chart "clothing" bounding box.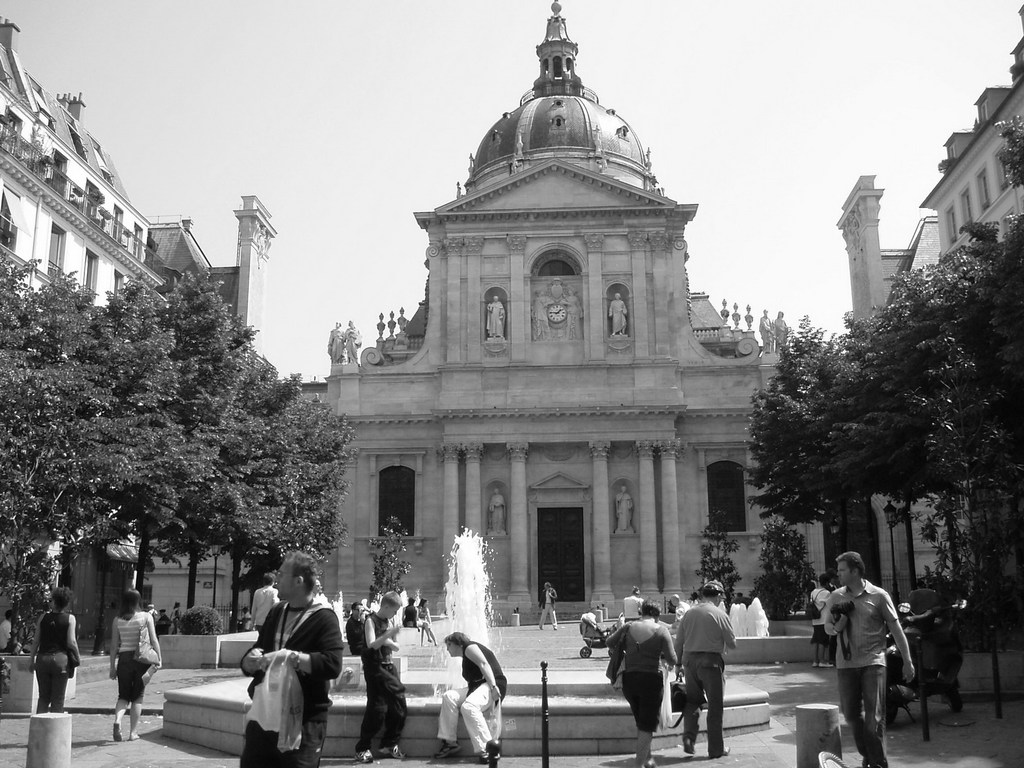
Charted: l=115, t=607, r=147, b=710.
